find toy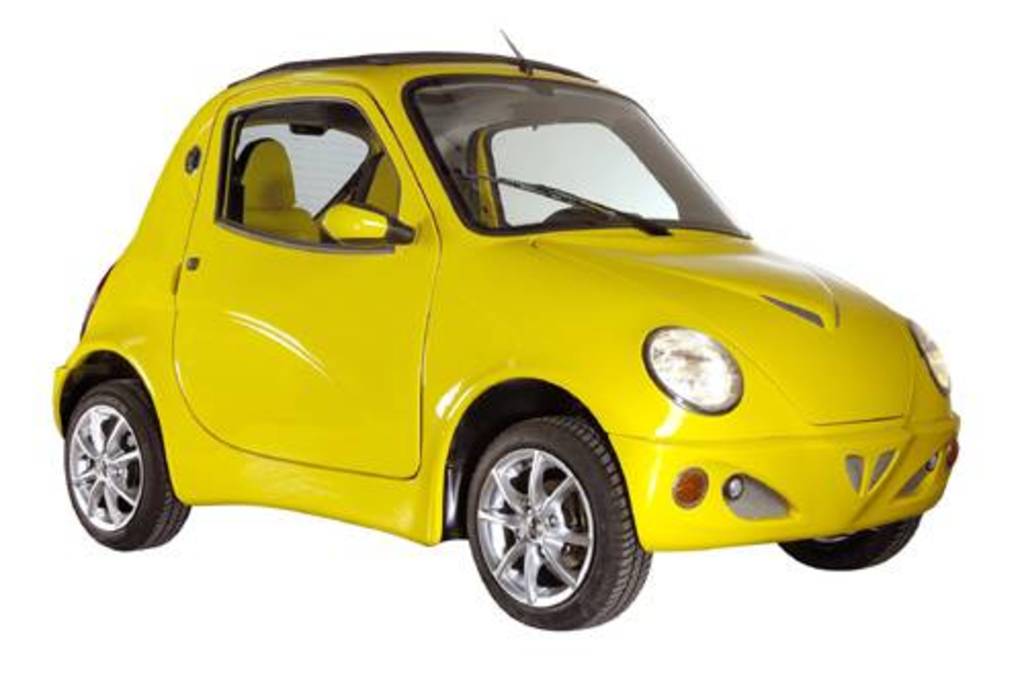
l=47, t=27, r=961, b=633
